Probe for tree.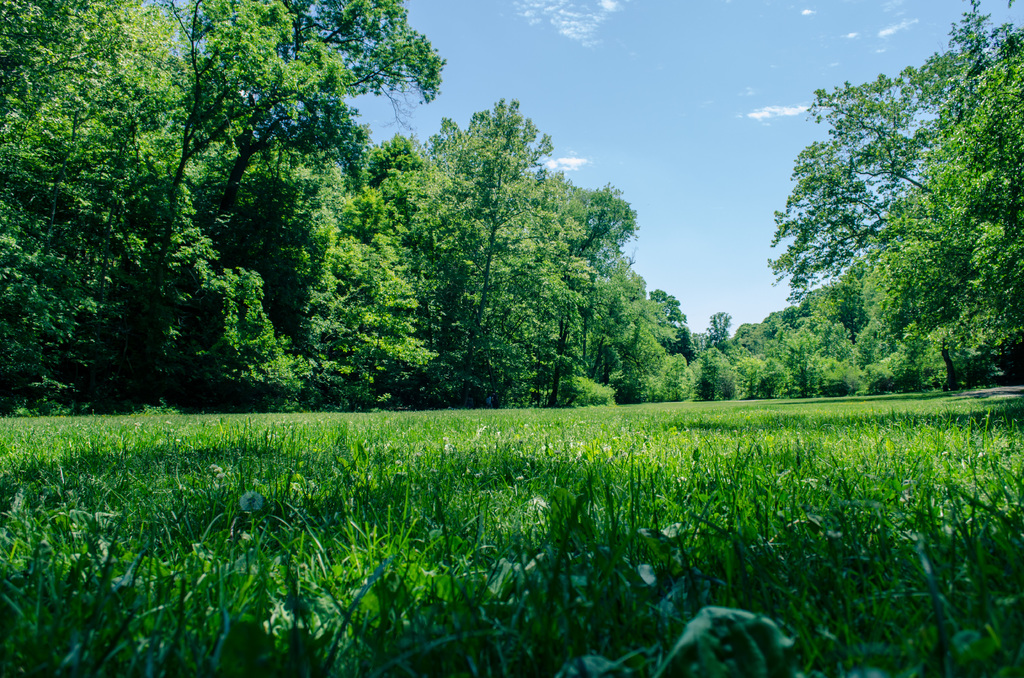
Probe result: [left=934, top=0, right=1023, bottom=220].
